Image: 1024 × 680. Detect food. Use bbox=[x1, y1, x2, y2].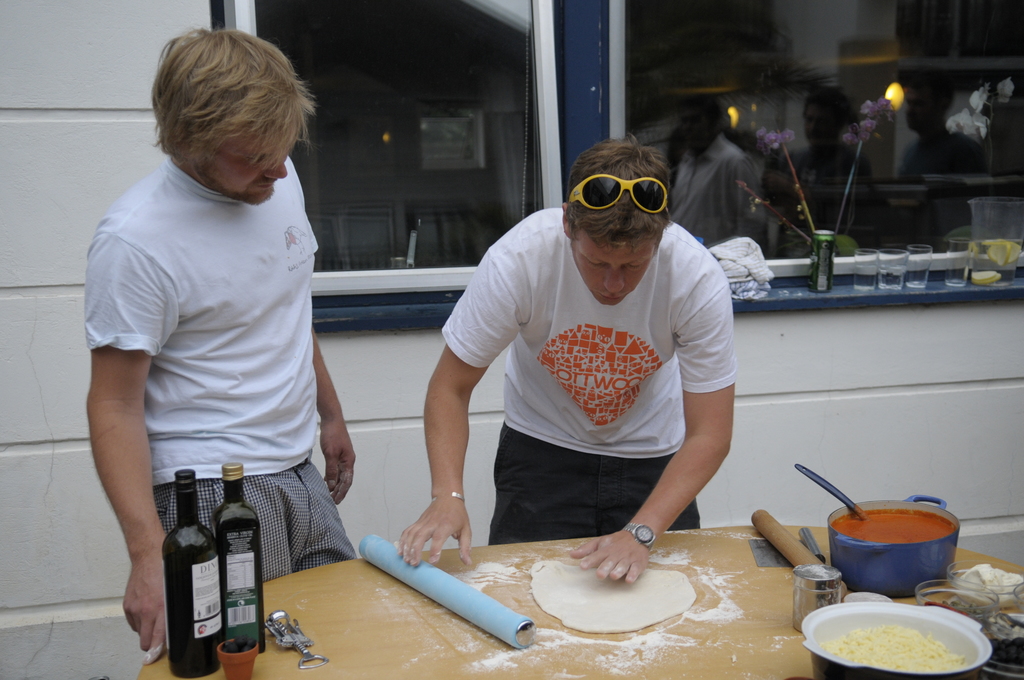
bbox=[989, 613, 1023, 638].
